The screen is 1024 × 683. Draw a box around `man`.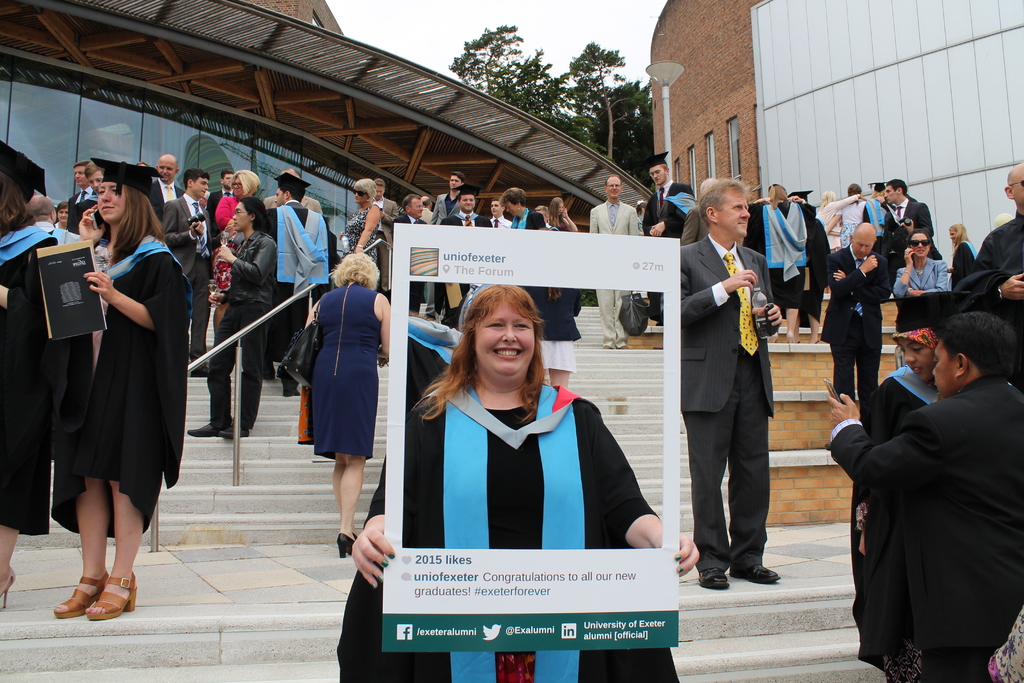
x1=147 y1=152 x2=186 y2=242.
